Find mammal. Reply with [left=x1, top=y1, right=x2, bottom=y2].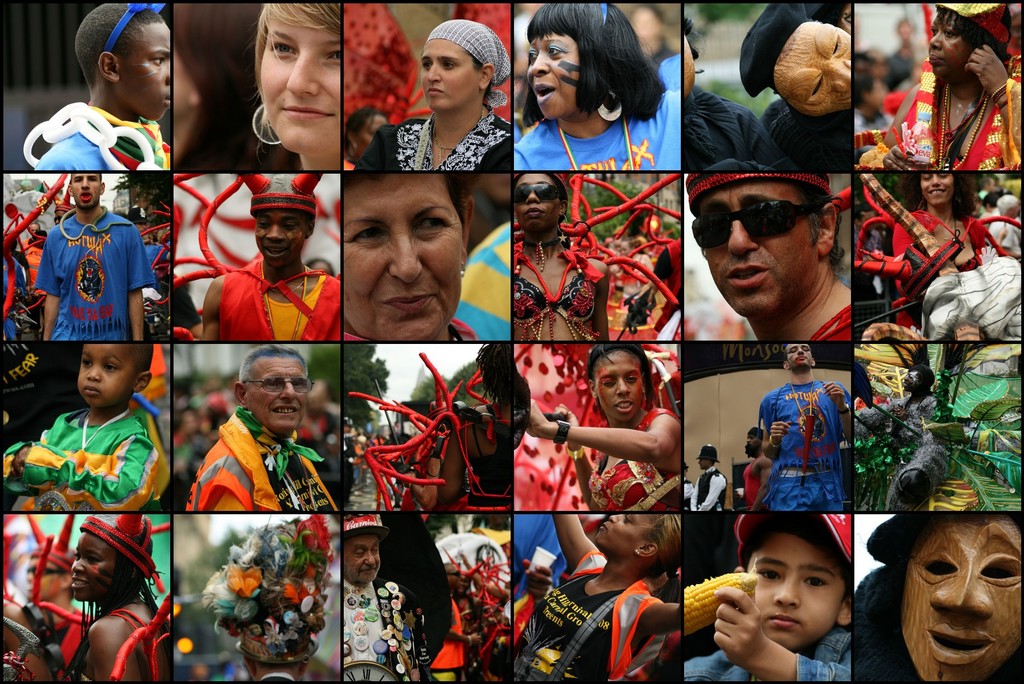
[left=26, top=516, right=85, bottom=630].
